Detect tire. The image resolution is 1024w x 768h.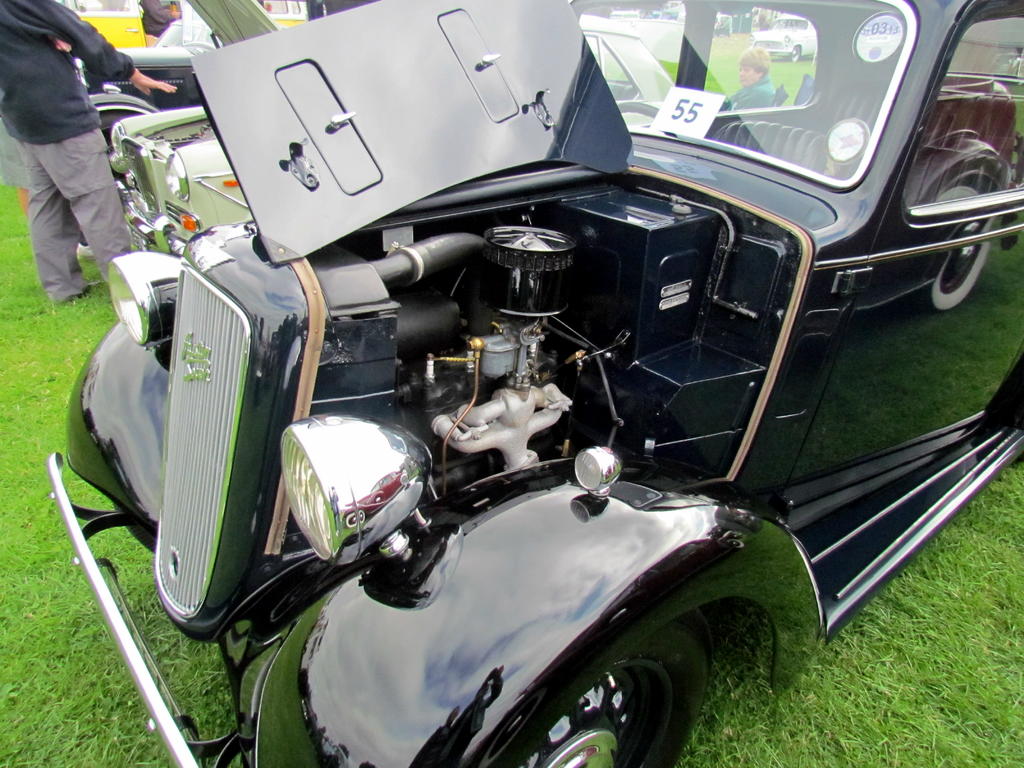
[left=68, top=114, right=133, bottom=240].
